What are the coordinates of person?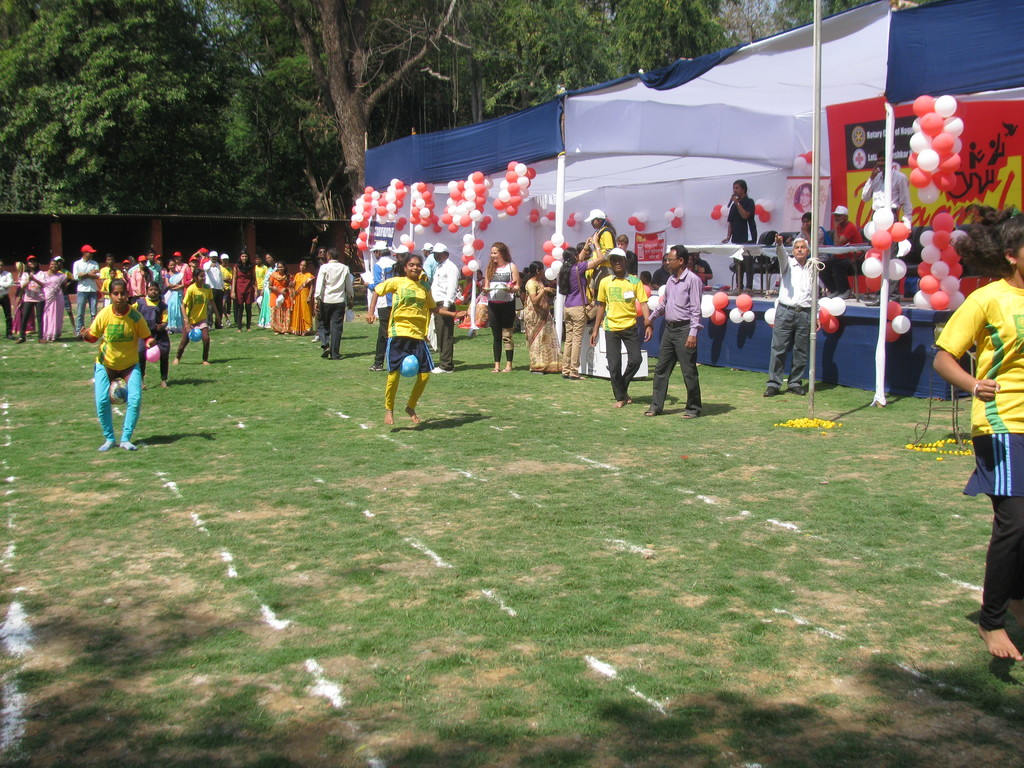
x1=786, y1=213, x2=828, y2=255.
